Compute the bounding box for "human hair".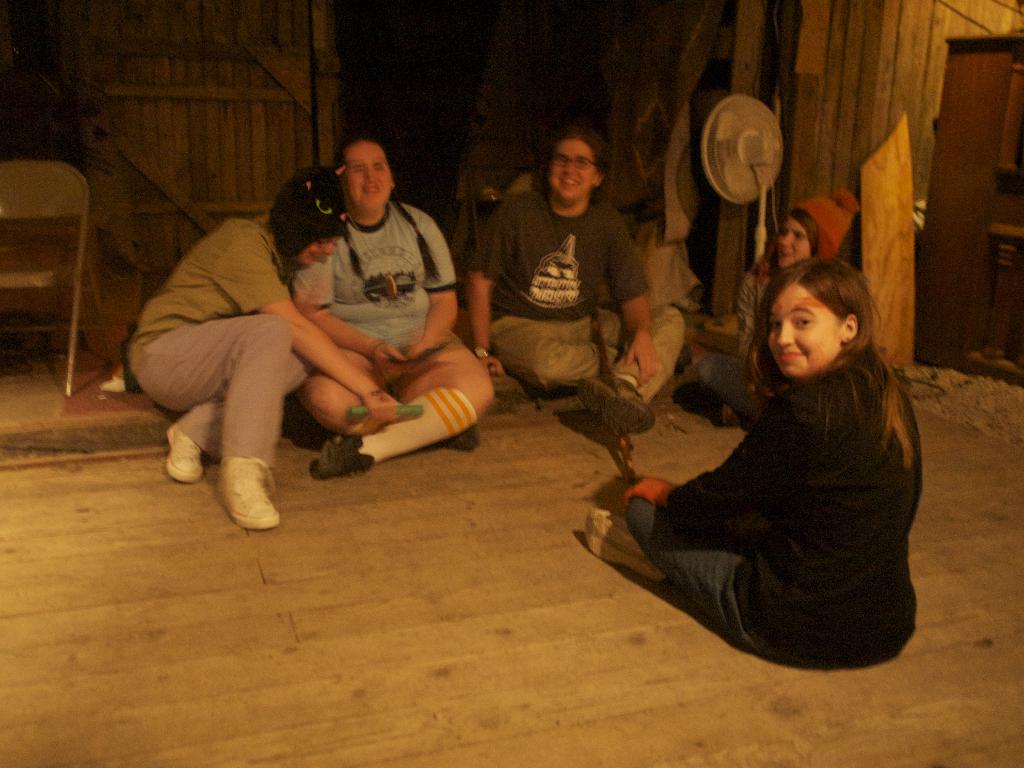
detection(283, 225, 348, 278).
